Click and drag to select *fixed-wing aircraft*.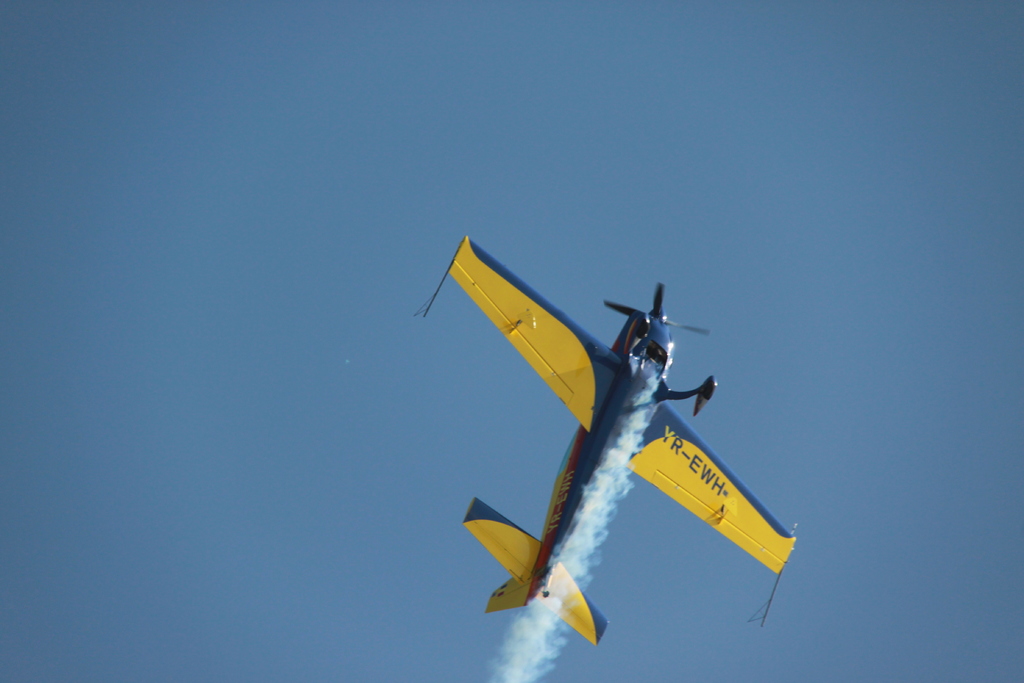
Selection: rect(420, 231, 830, 646).
